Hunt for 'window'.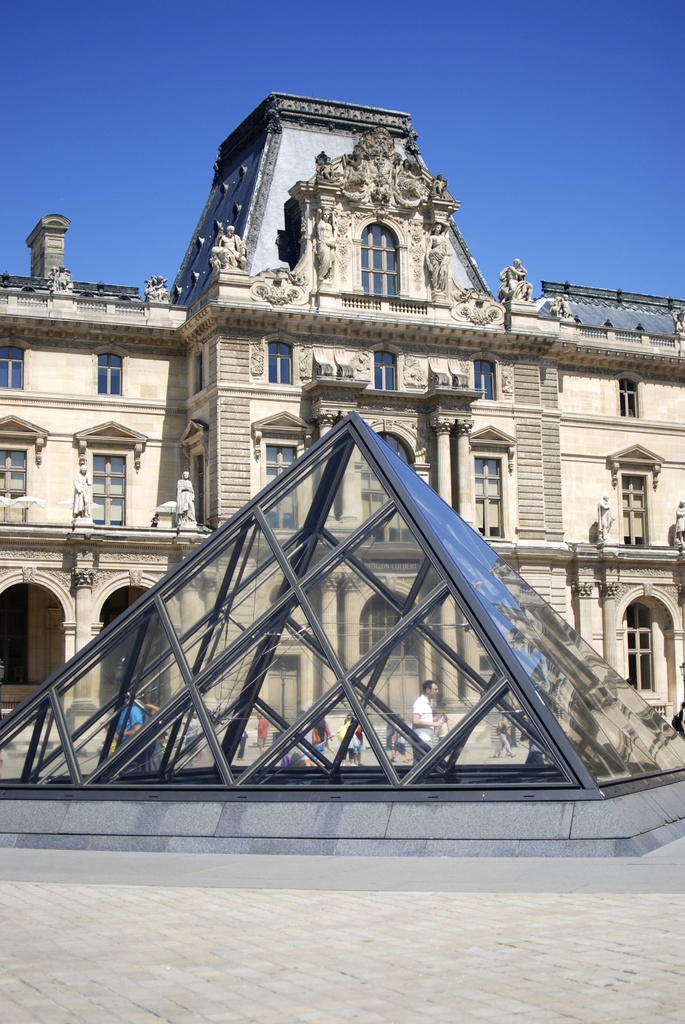
Hunted down at region(88, 346, 132, 396).
